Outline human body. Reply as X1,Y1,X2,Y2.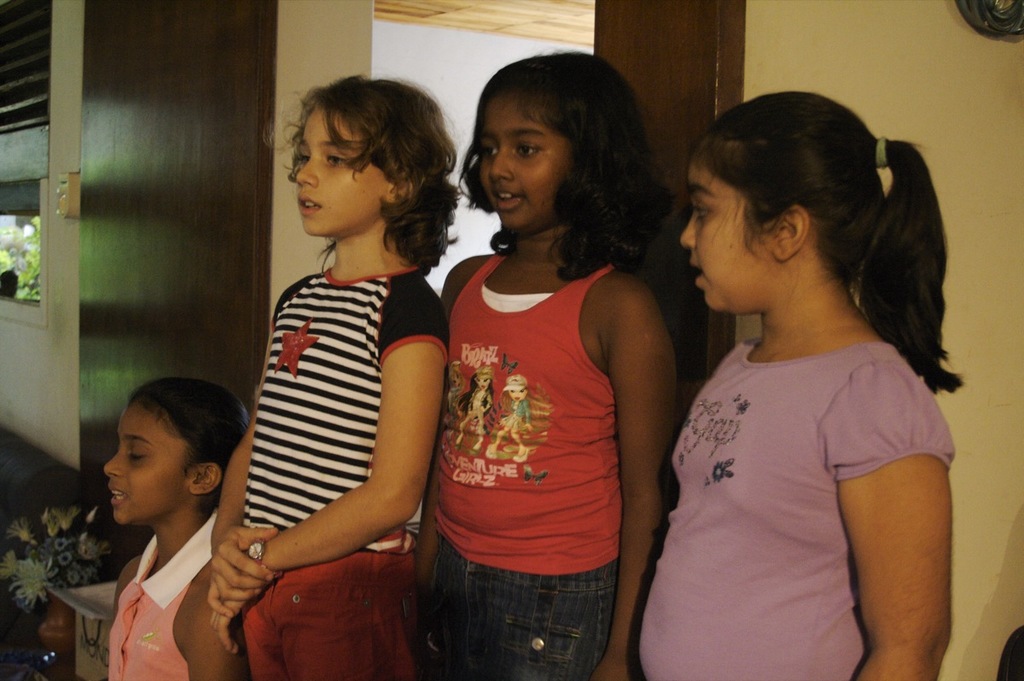
223,83,468,655.
